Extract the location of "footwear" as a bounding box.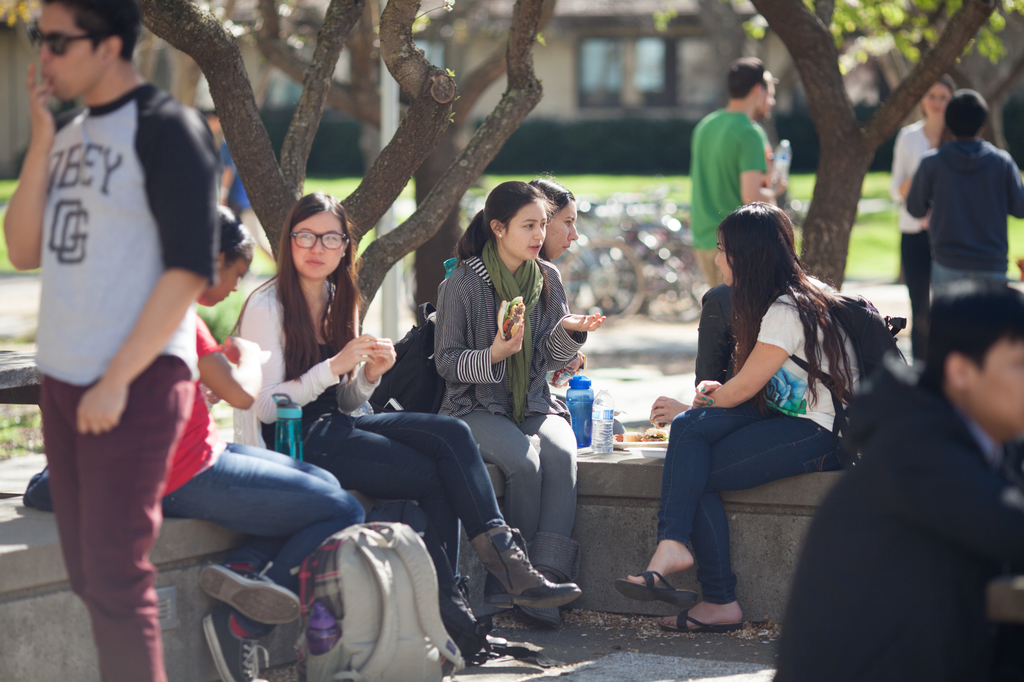
BBox(193, 546, 306, 626).
